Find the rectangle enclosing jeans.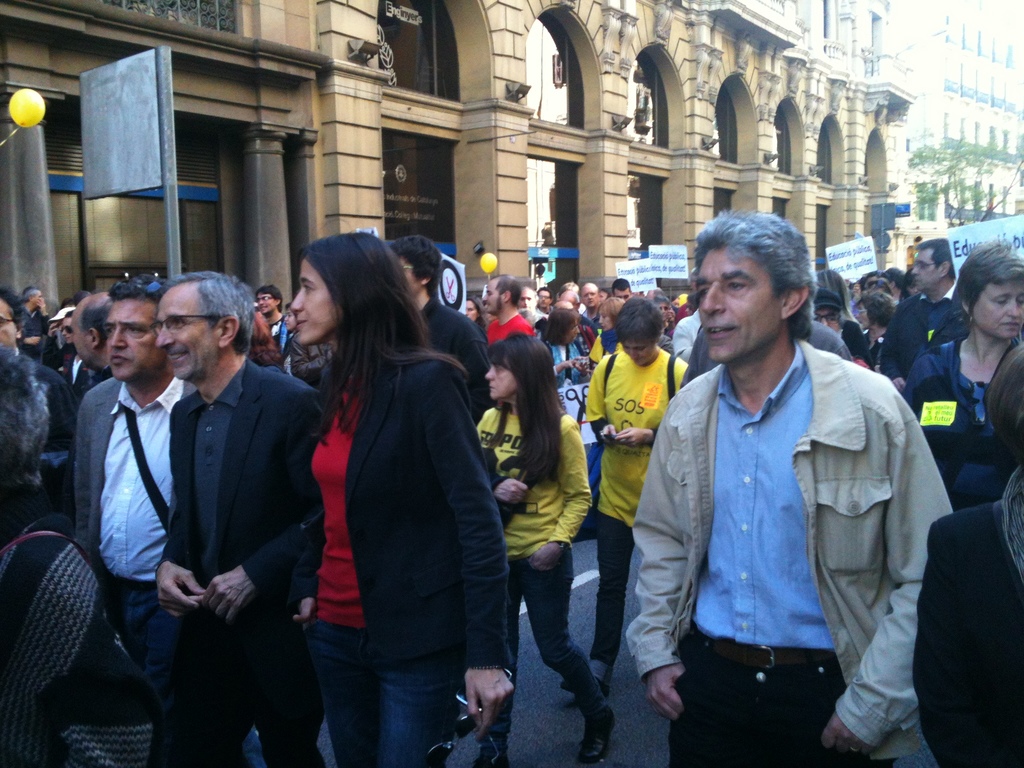
locate(596, 509, 630, 655).
